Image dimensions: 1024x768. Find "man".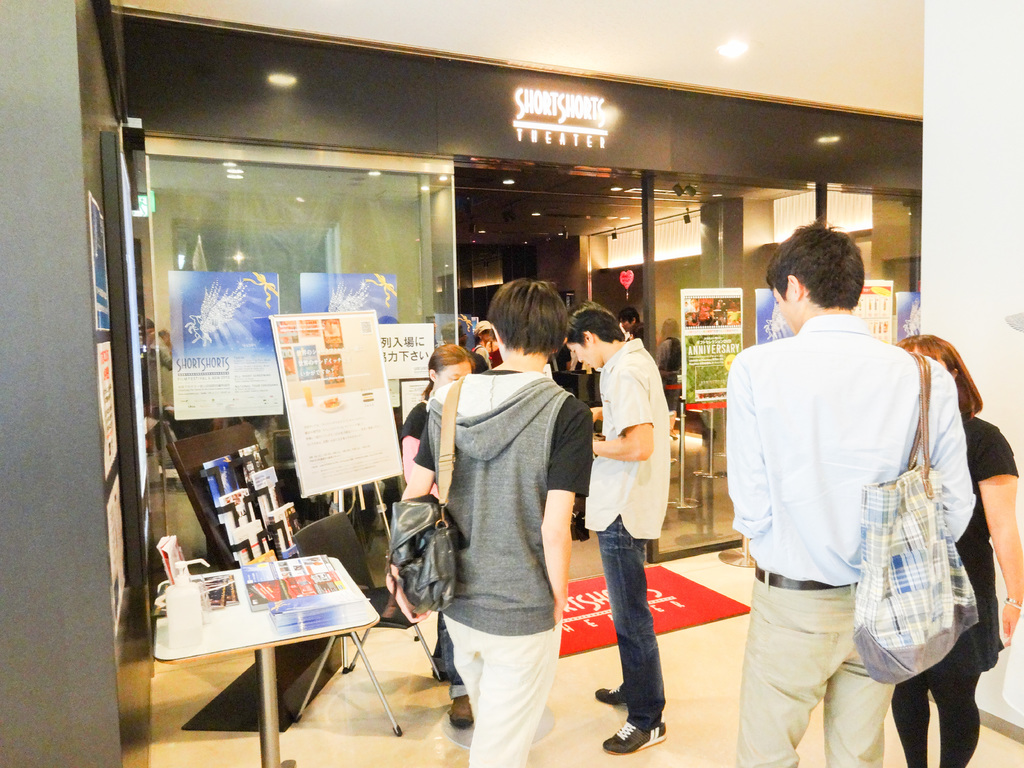
box=[385, 280, 613, 767].
